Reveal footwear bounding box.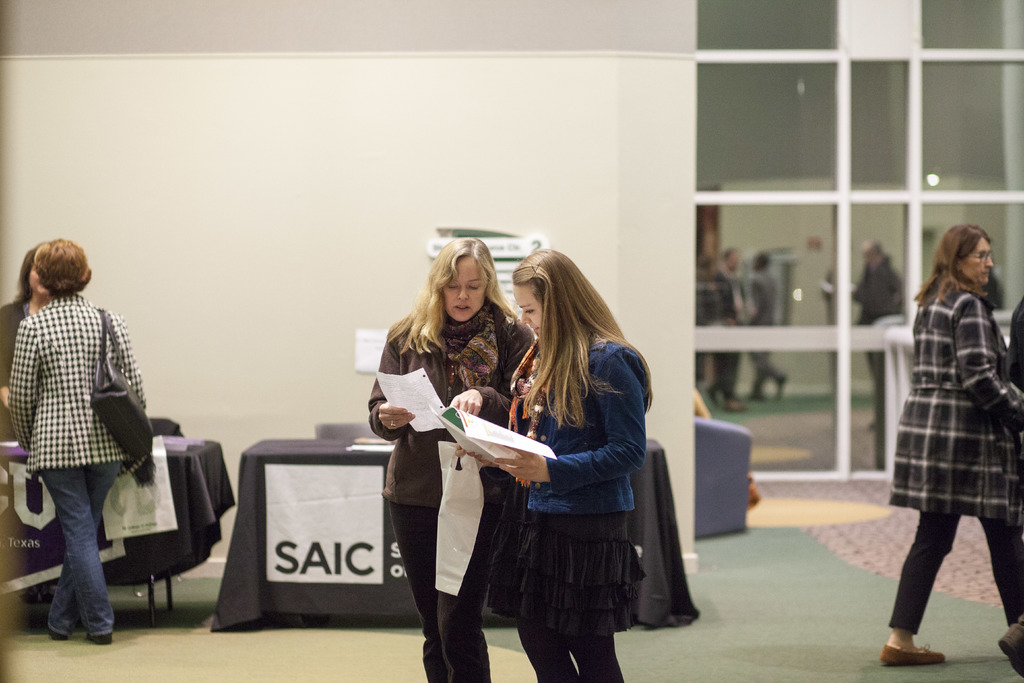
Revealed: (81,624,114,649).
